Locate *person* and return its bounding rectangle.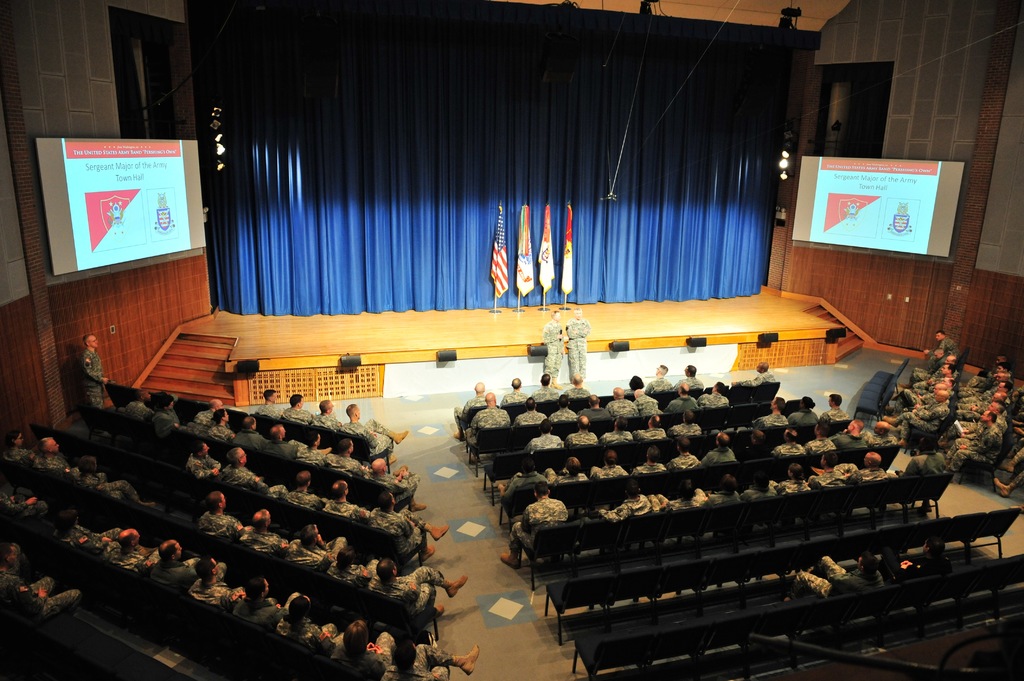
[x1=751, y1=395, x2=790, y2=432].
